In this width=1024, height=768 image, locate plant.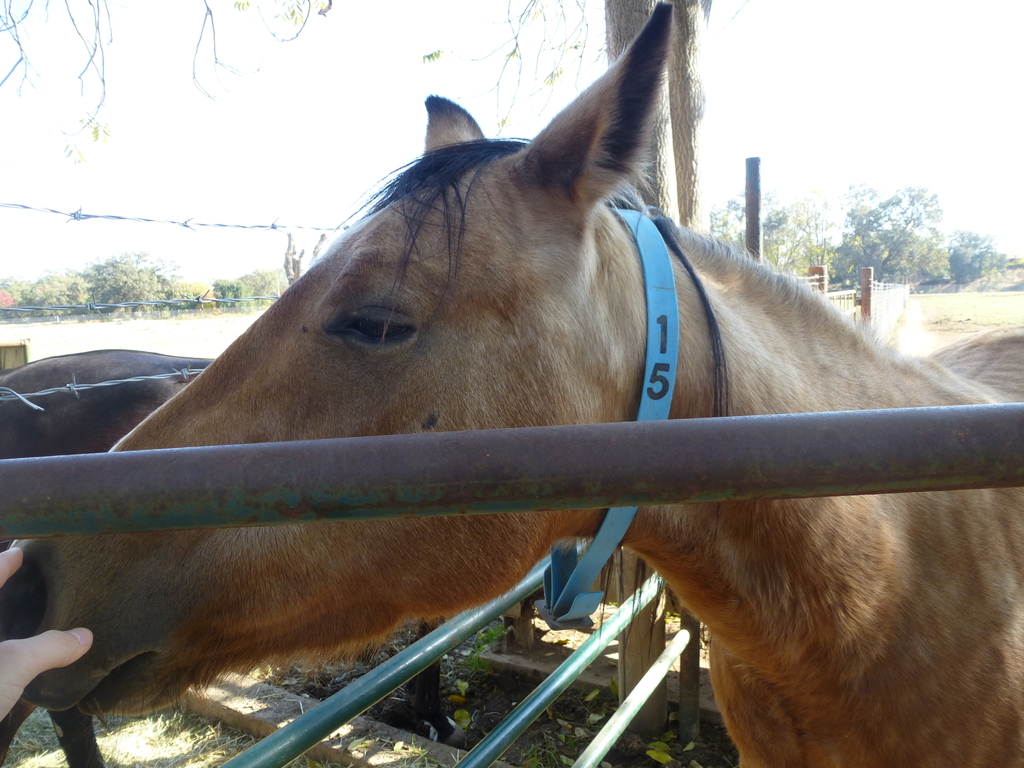
Bounding box: {"x1": 639, "y1": 728, "x2": 688, "y2": 767}.
